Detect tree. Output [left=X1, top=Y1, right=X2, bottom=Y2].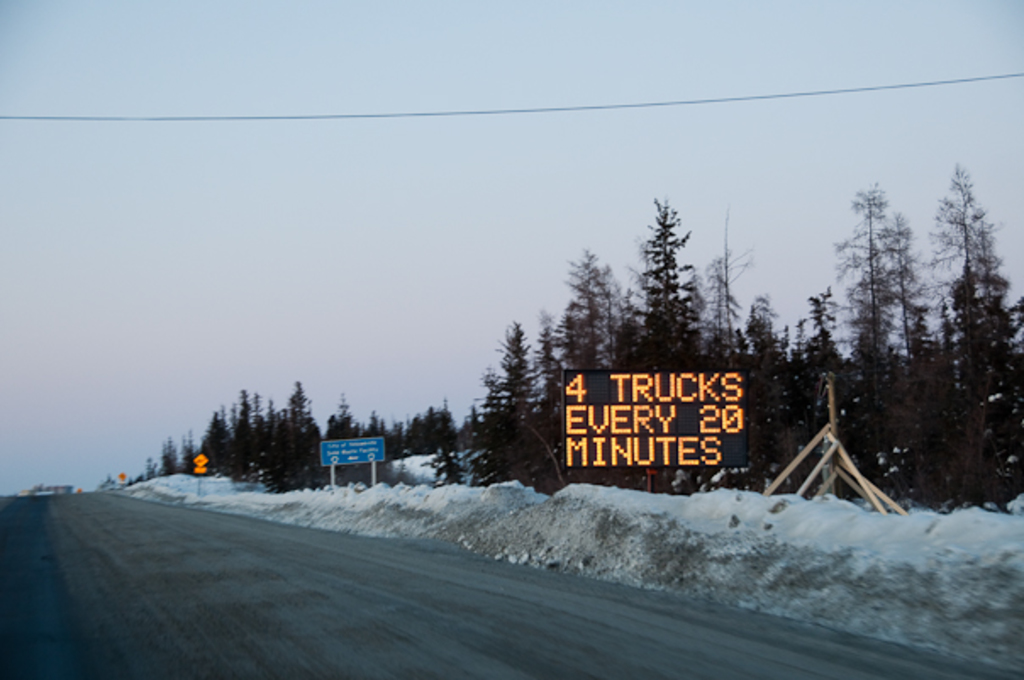
[left=612, top=188, right=729, bottom=519].
